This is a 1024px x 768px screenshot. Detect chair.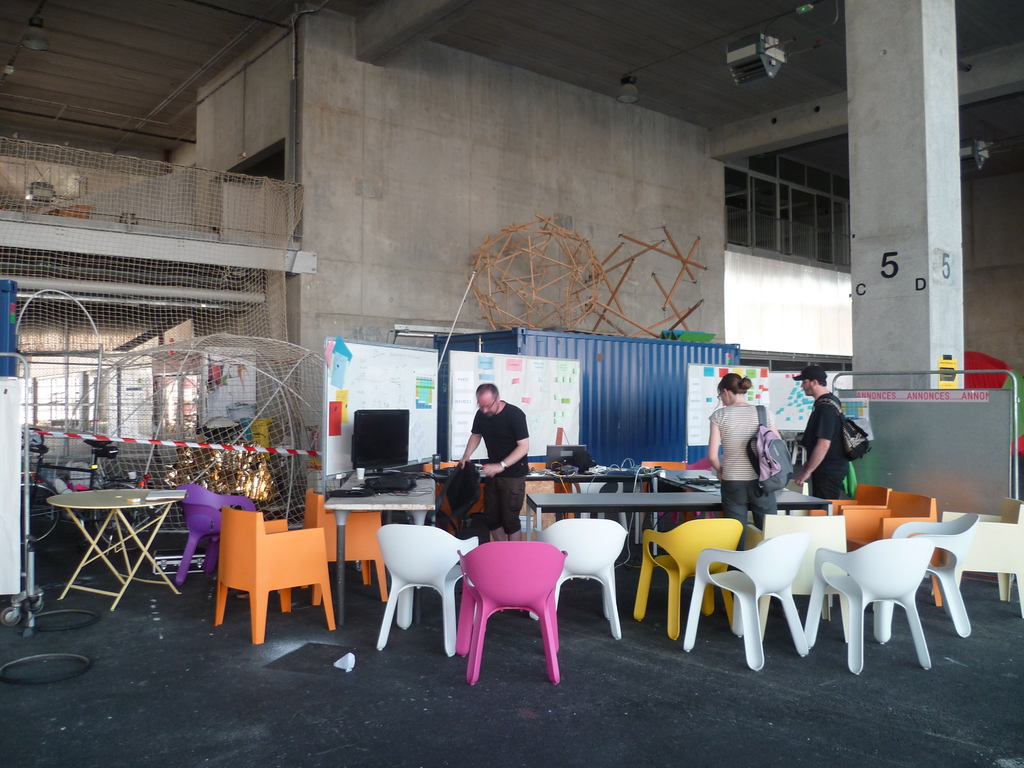
808, 484, 893, 527.
